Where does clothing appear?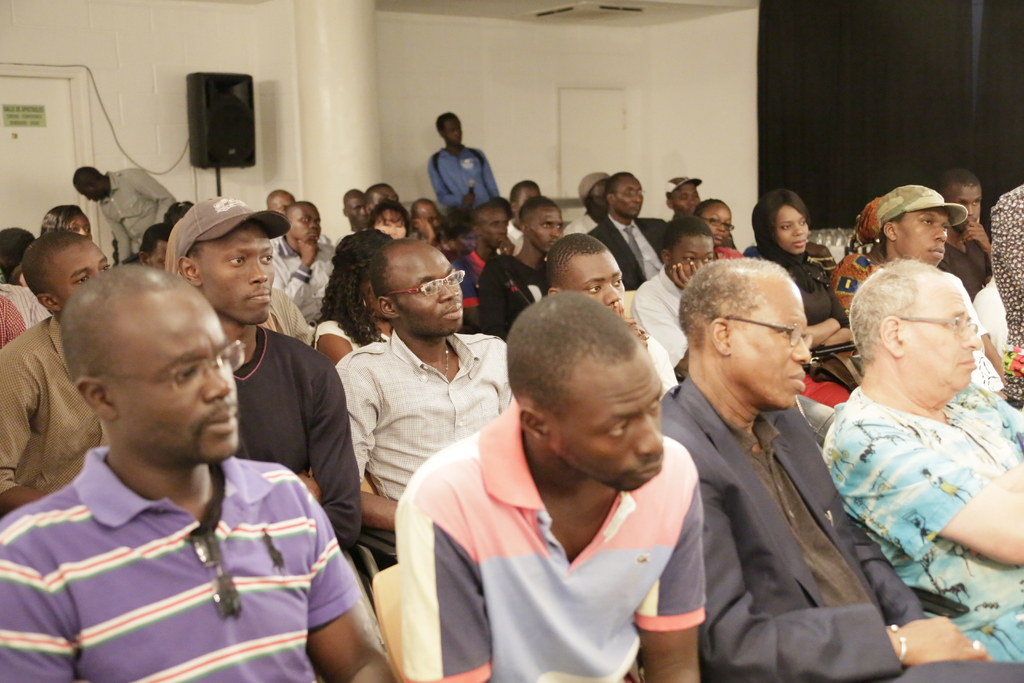
Appears at detection(271, 233, 347, 319).
